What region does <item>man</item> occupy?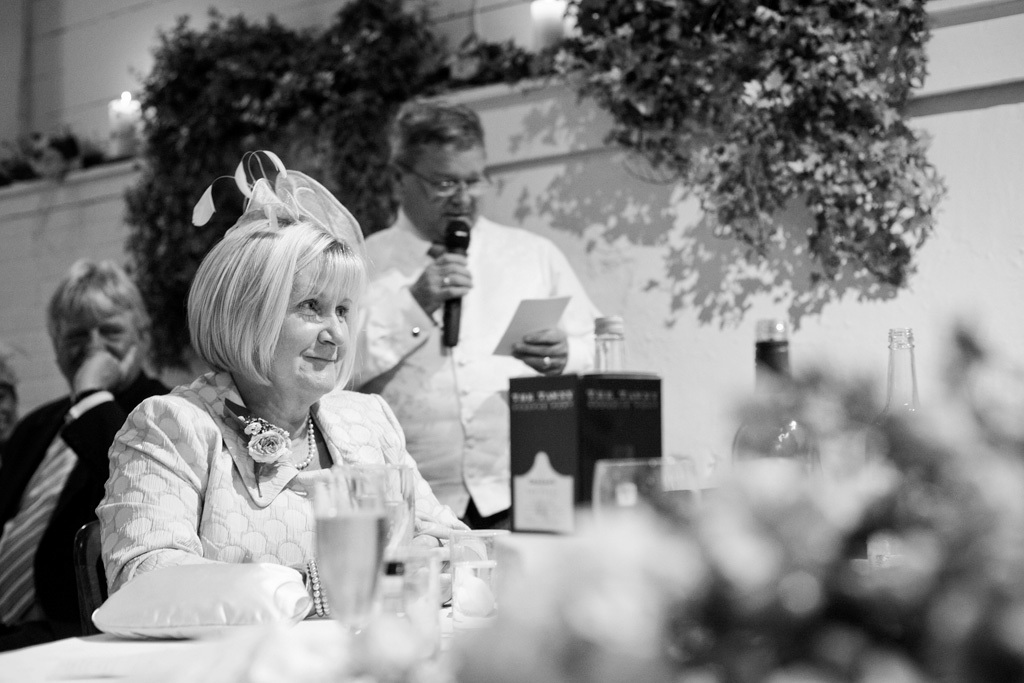
l=0, t=260, r=175, b=649.
